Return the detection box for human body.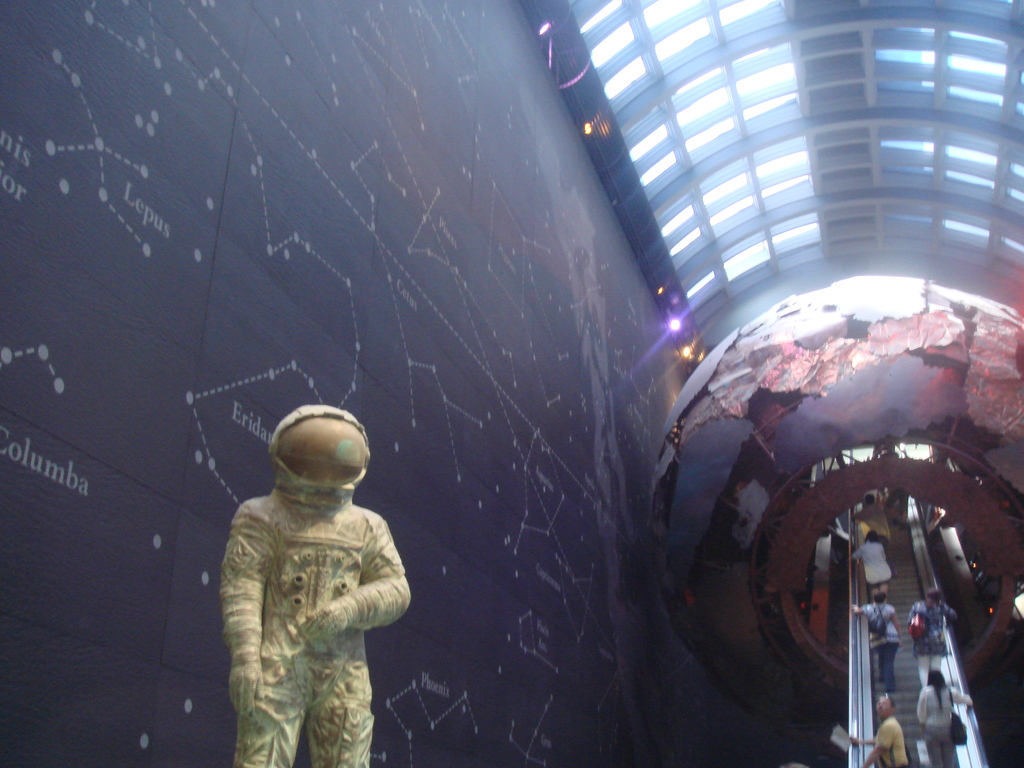
rect(205, 406, 419, 757).
